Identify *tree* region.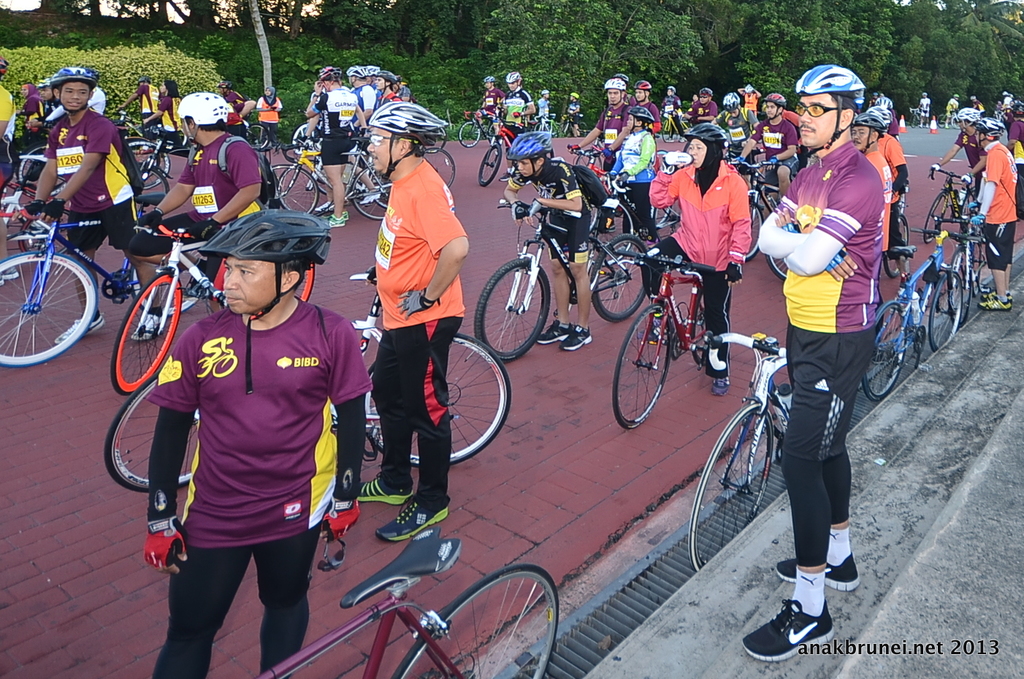
Region: box=[240, 0, 276, 98].
